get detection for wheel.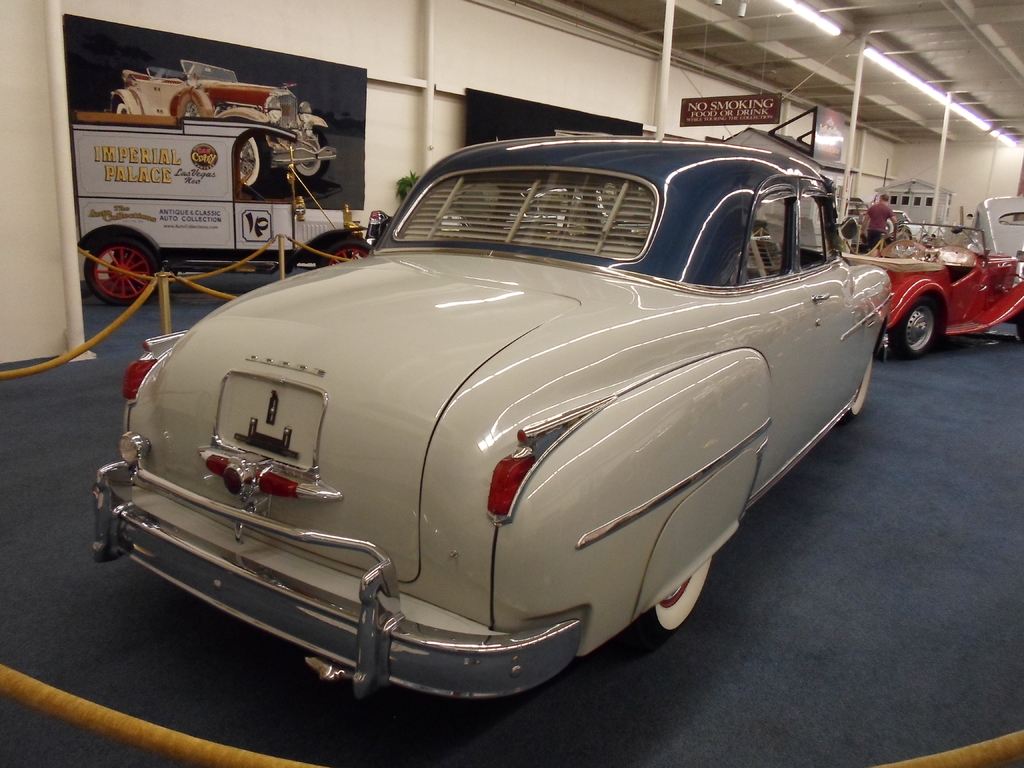
Detection: 82/236/159/308.
